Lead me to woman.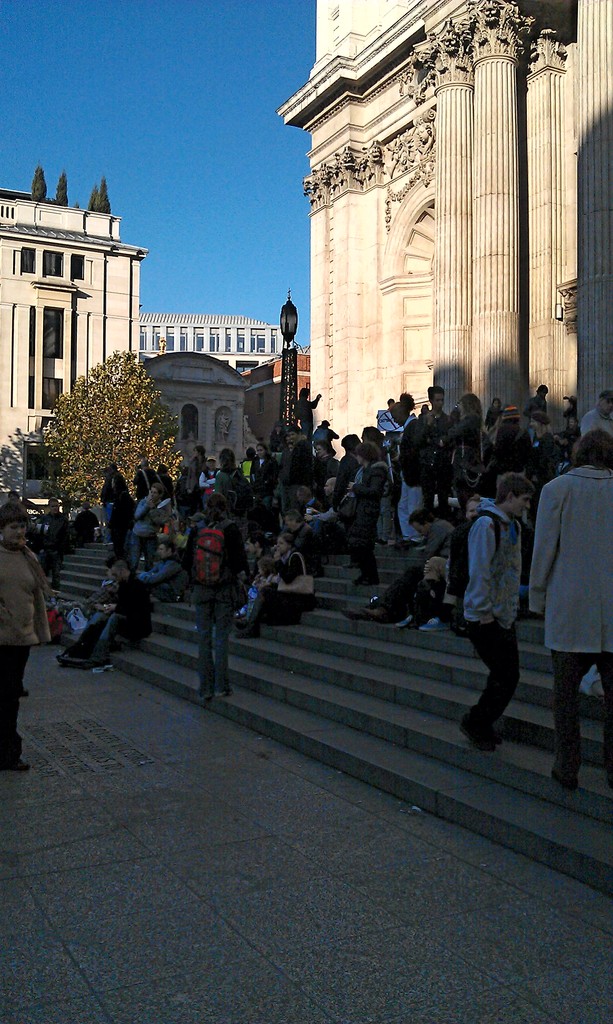
Lead to <box>0,501,50,774</box>.
